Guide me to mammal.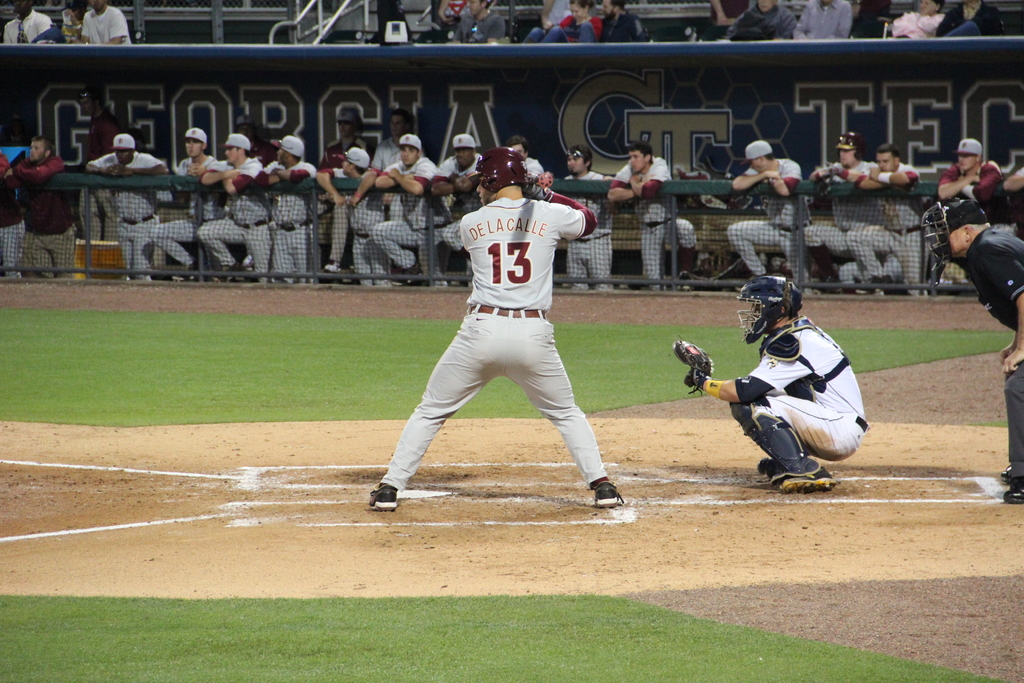
Guidance: Rect(925, 197, 1023, 502).
